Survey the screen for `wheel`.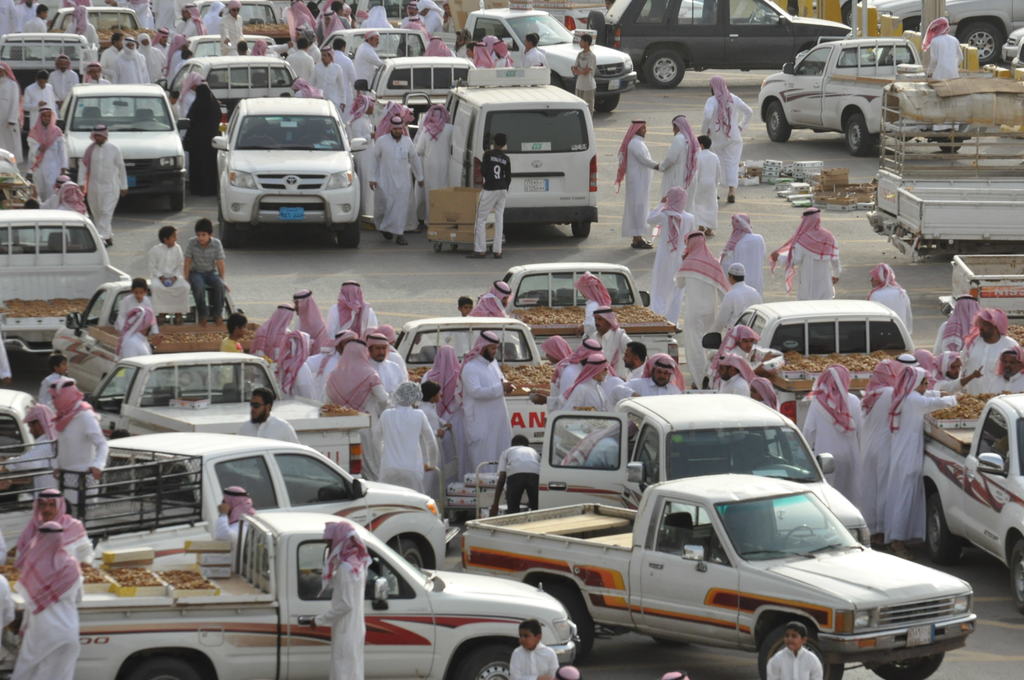
Survey found: (left=396, top=539, right=426, bottom=569).
